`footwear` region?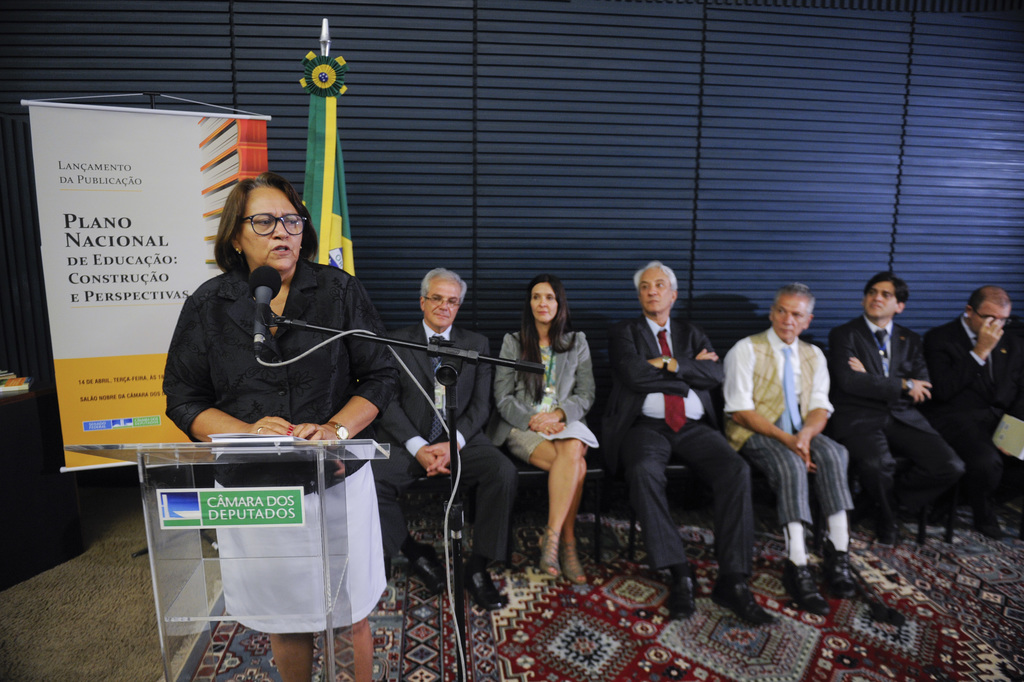
[465,560,517,612]
